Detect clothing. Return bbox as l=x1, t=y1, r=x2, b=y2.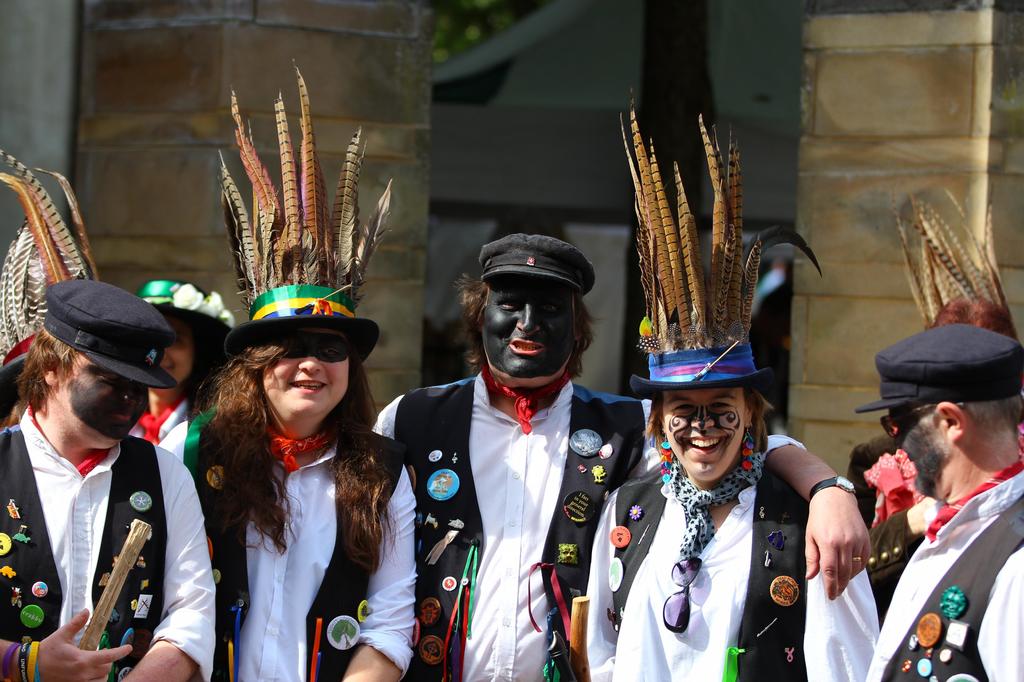
l=585, t=455, r=876, b=681.
